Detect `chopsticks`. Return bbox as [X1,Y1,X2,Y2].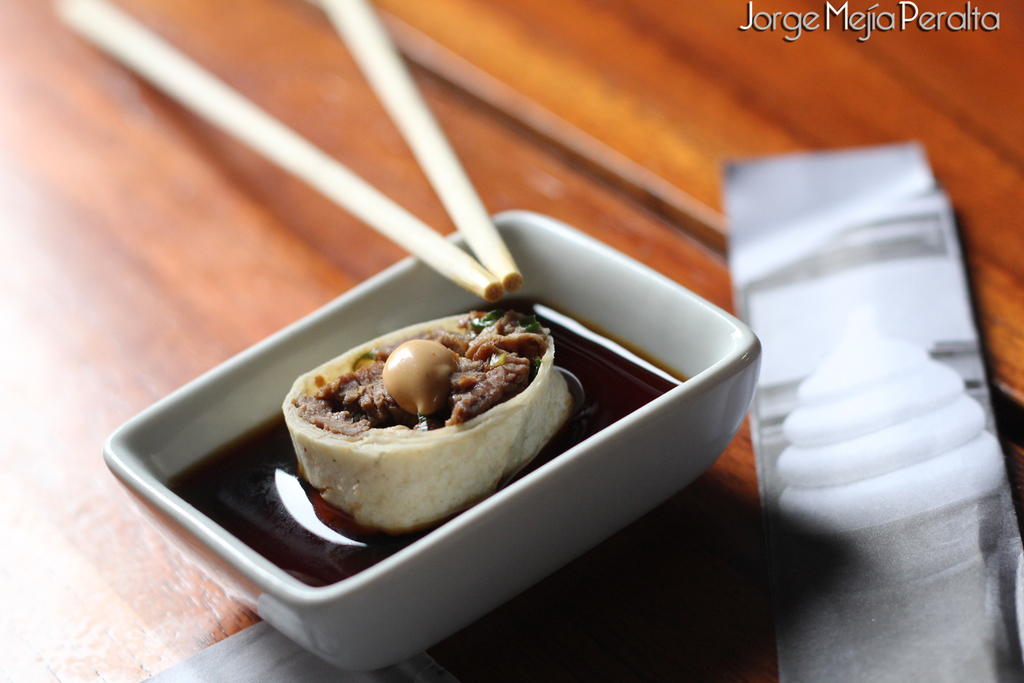
[51,0,520,298].
